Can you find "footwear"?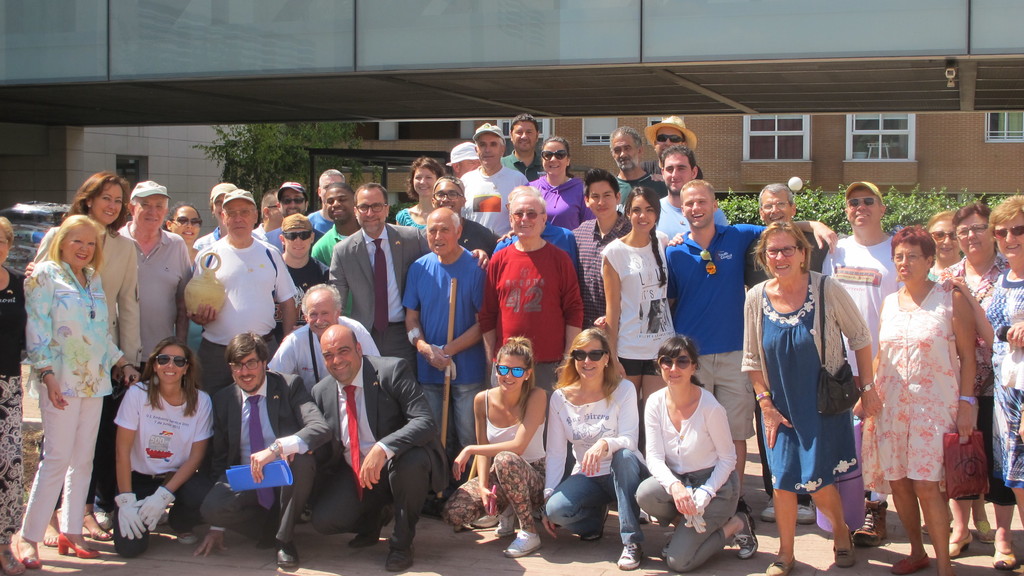
Yes, bounding box: pyautogui.locateOnScreen(851, 499, 887, 549).
